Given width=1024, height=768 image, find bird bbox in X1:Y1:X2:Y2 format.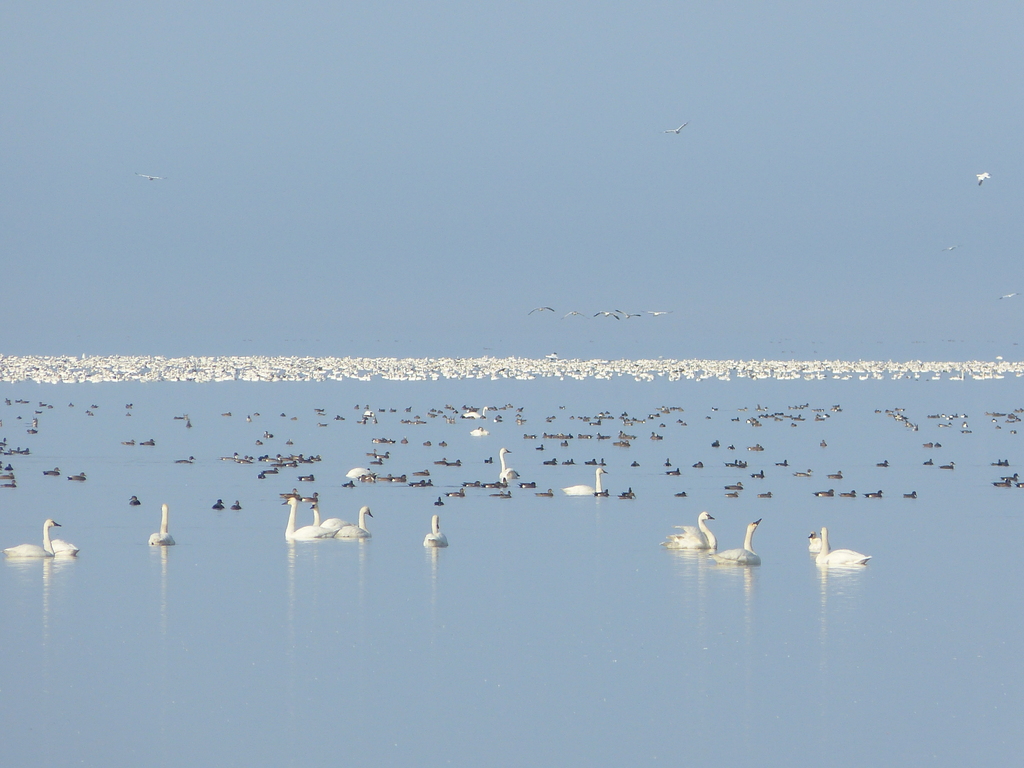
542:414:556:426.
